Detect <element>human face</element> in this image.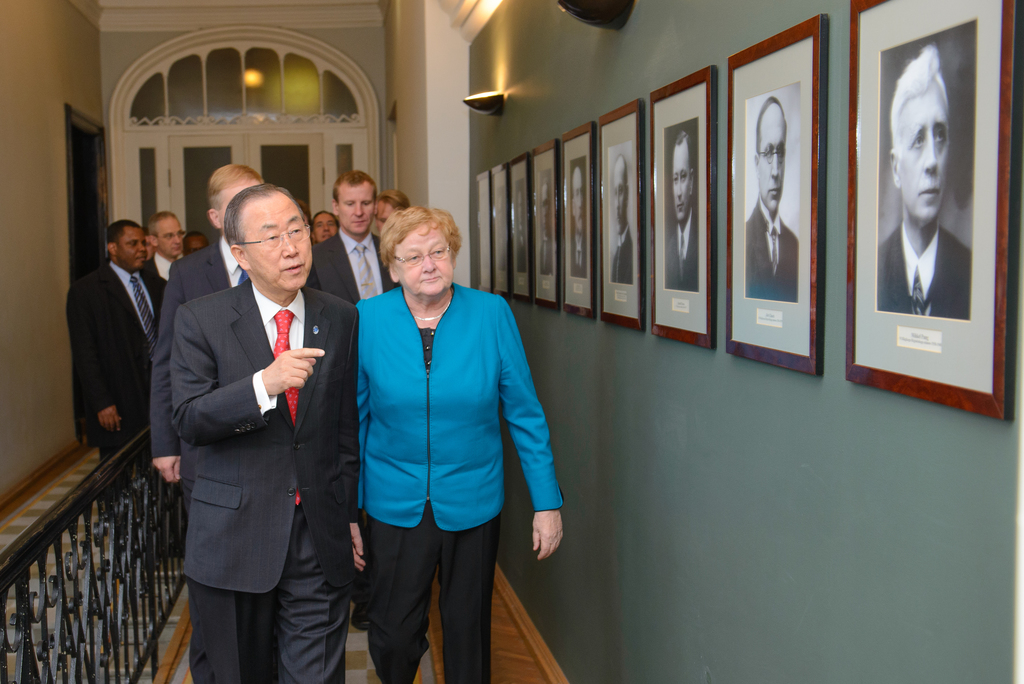
Detection: [x1=157, y1=215, x2=185, y2=257].
